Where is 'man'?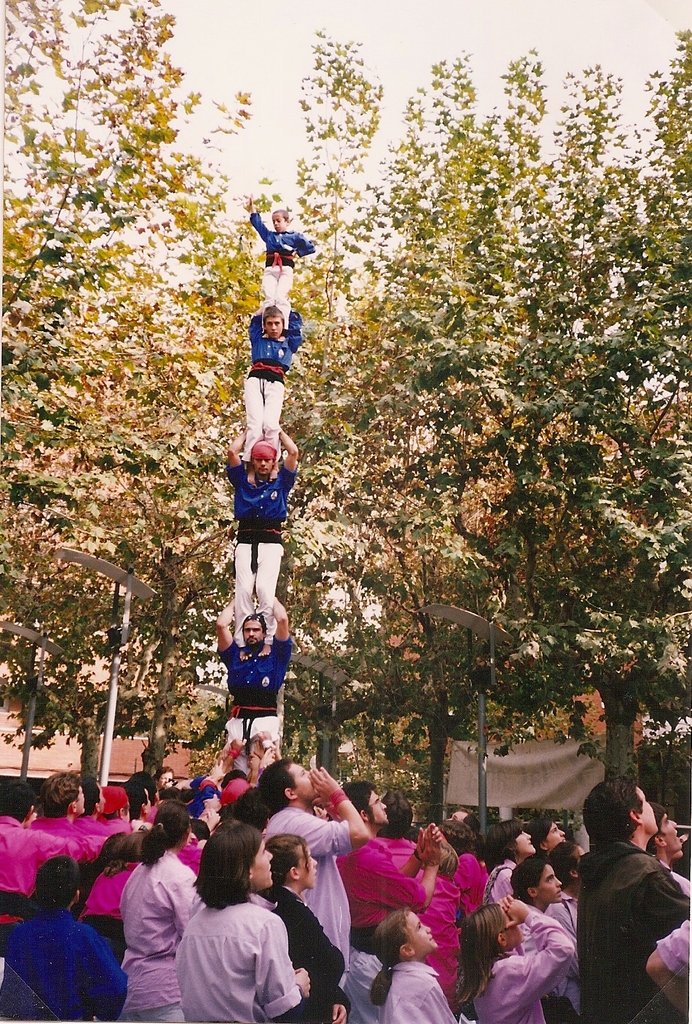
211:591:292:753.
